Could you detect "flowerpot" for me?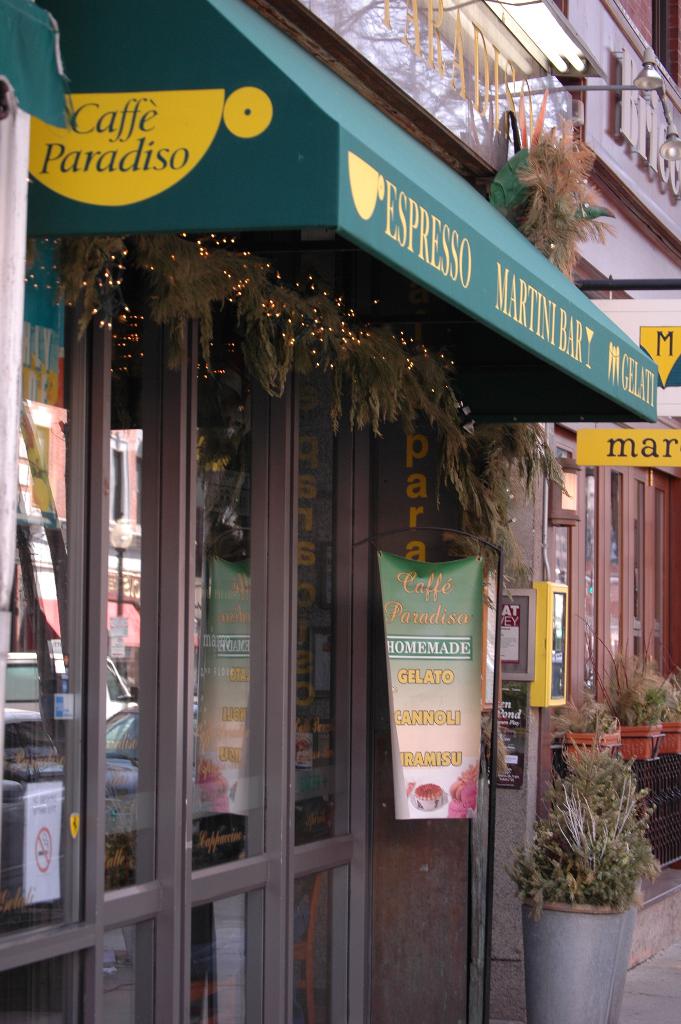
Detection result: detection(520, 863, 650, 1010).
